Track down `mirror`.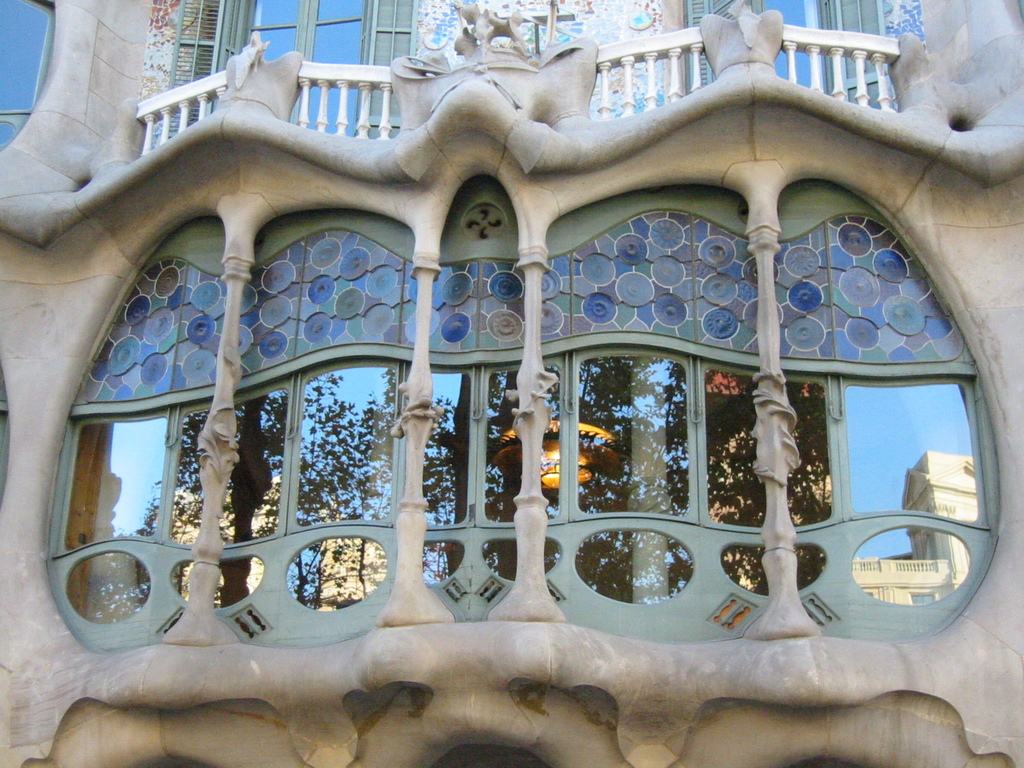
Tracked to (0,0,47,113).
